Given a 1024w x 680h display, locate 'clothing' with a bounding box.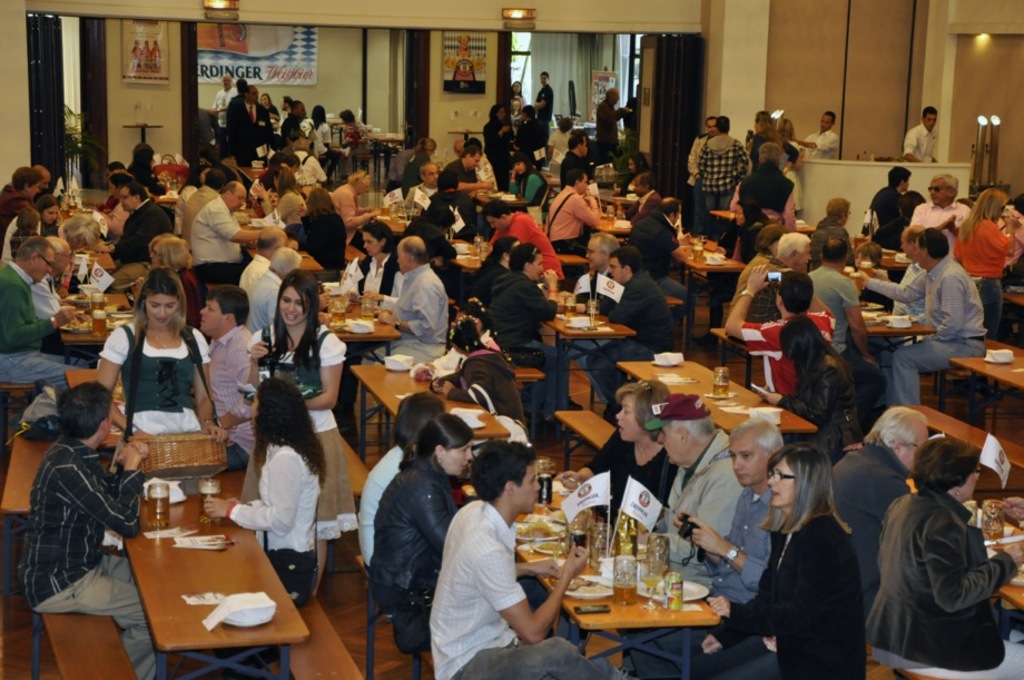
Located: locate(354, 434, 413, 555).
